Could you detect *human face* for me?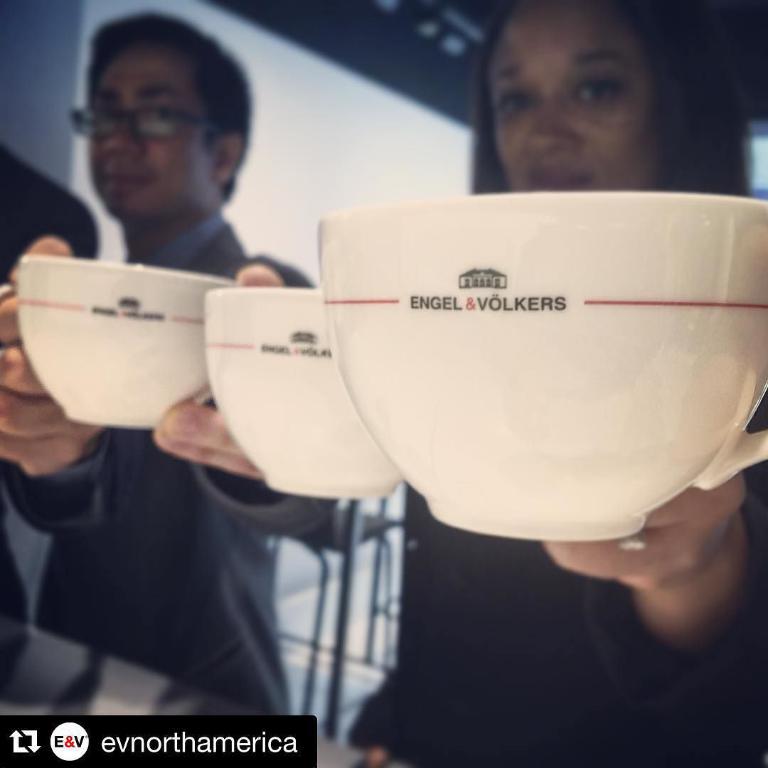
Detection result: box(486, 12, 659, 186).
